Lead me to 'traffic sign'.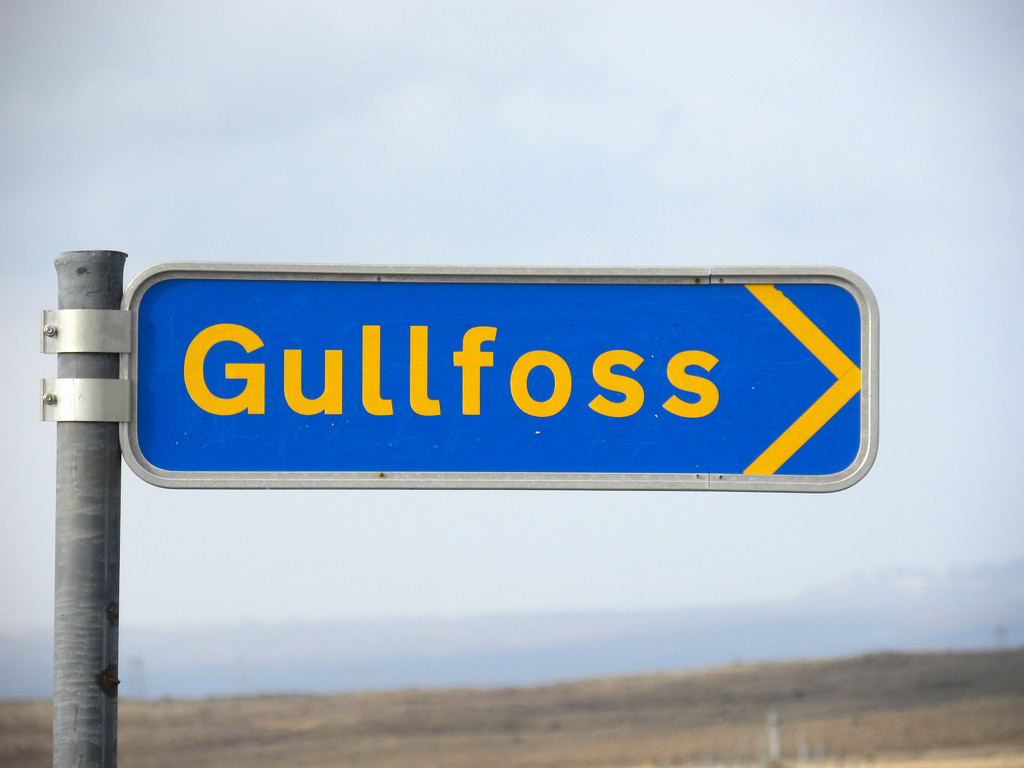
Lead to <bbox>122, 268, 874, 483</bbox>.
